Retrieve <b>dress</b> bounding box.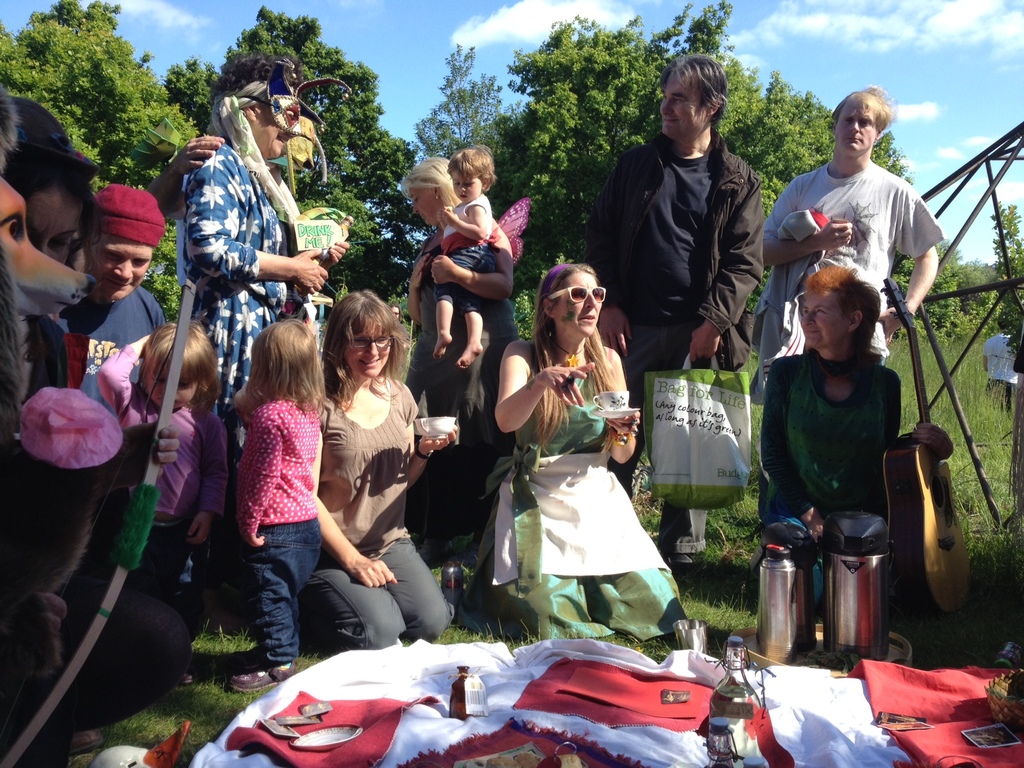
Bounding box: bbox=(186, 140, 287, 491).
